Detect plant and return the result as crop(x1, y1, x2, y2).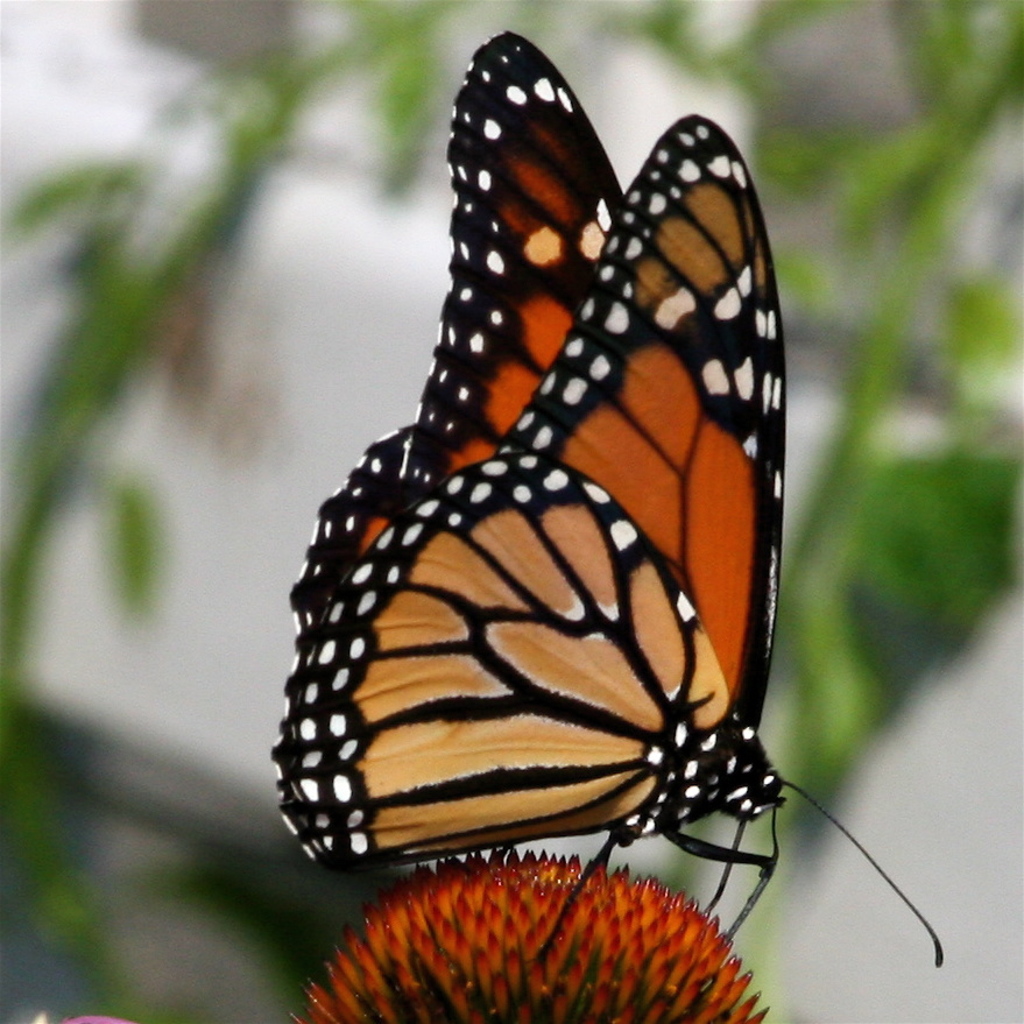
crop(281, 838, 771, 1023).
